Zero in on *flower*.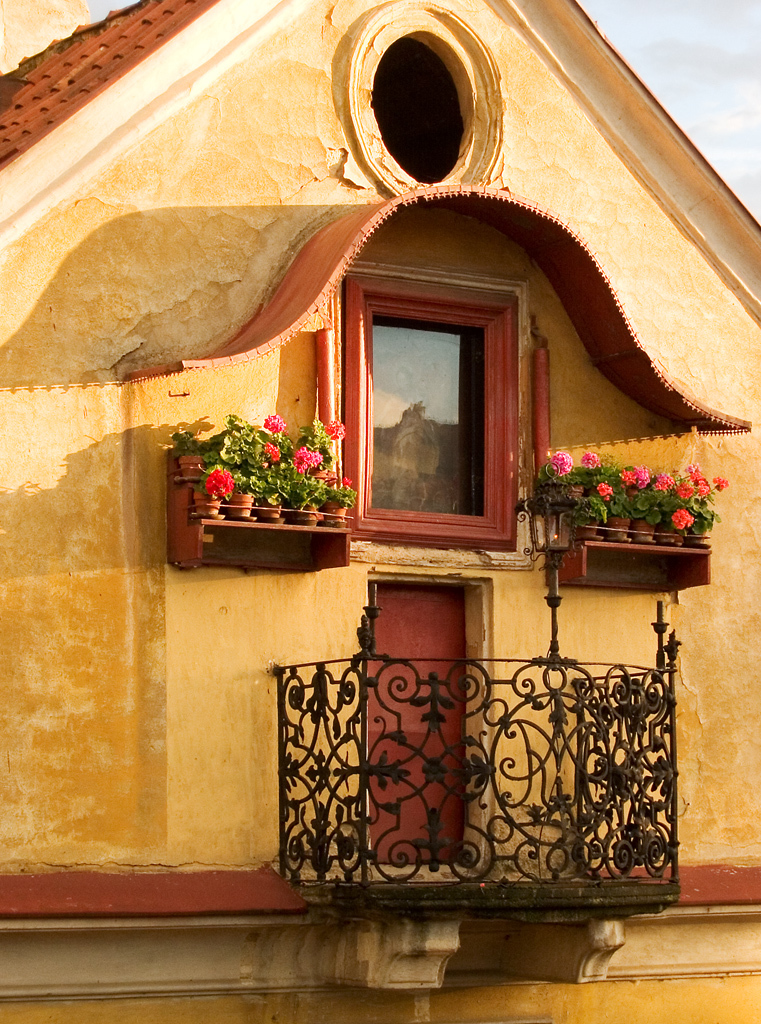
Zeroed in: pyautogui.locateOnScreen(670, 516, 695, 528).
